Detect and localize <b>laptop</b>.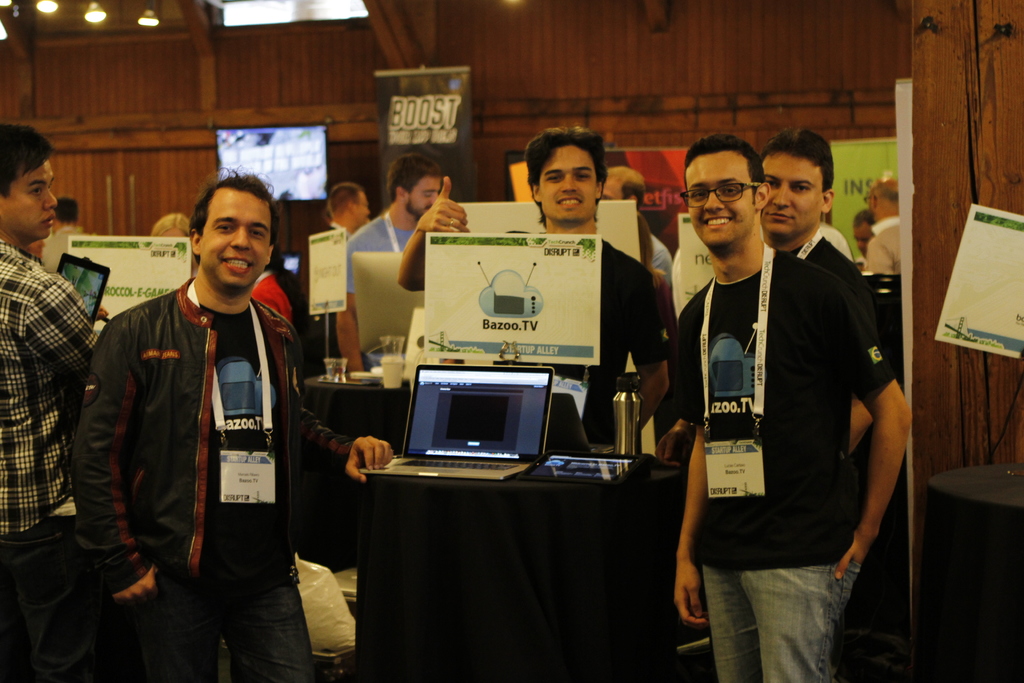
Localized at 357:363:554:485.
